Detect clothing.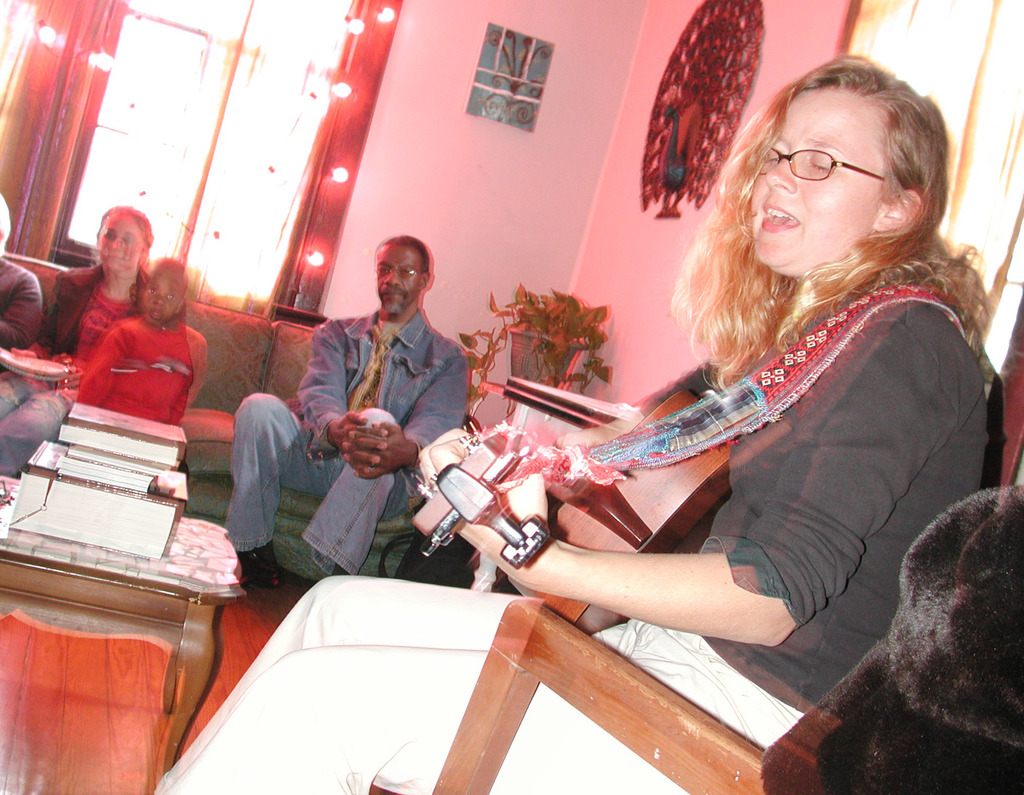
Detected at select_region(0, 263, 145, 482).
